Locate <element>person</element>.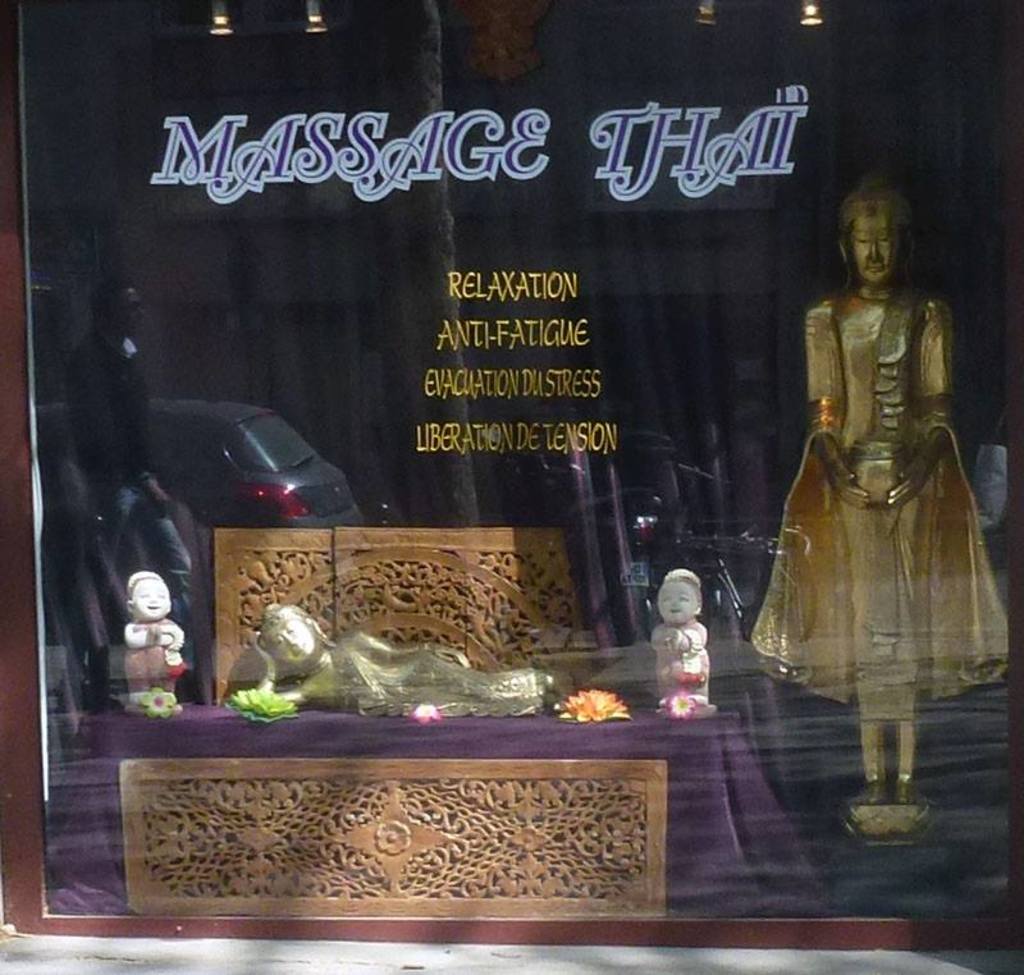
Bounding box: BBox(762, 147, 991, 842).
